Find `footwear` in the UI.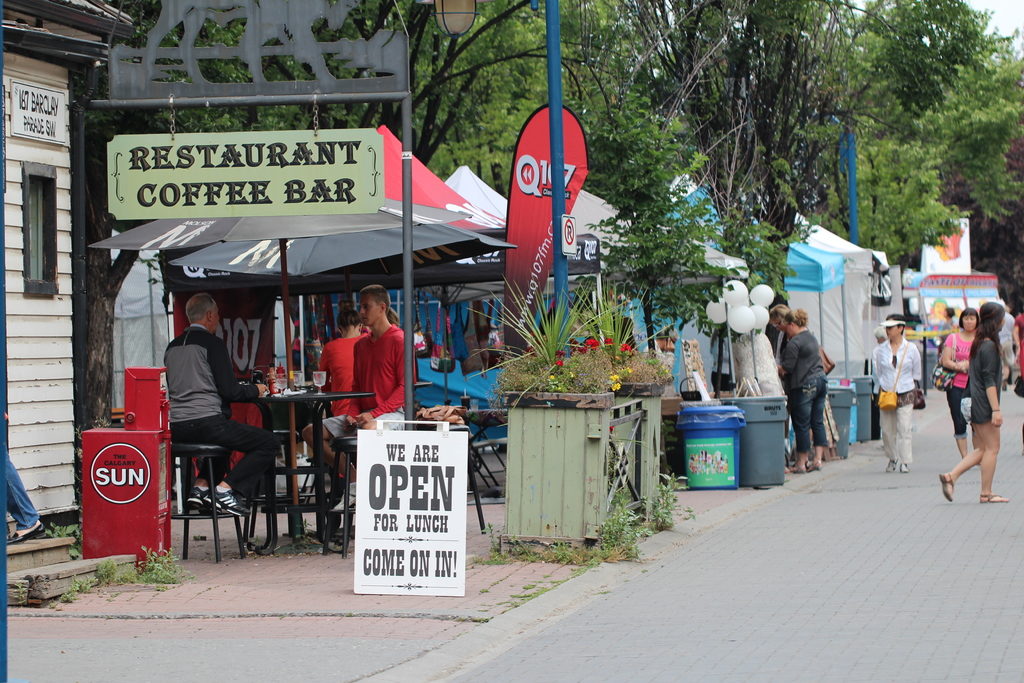
UI element at select_region(336, 479, 357, 513).
